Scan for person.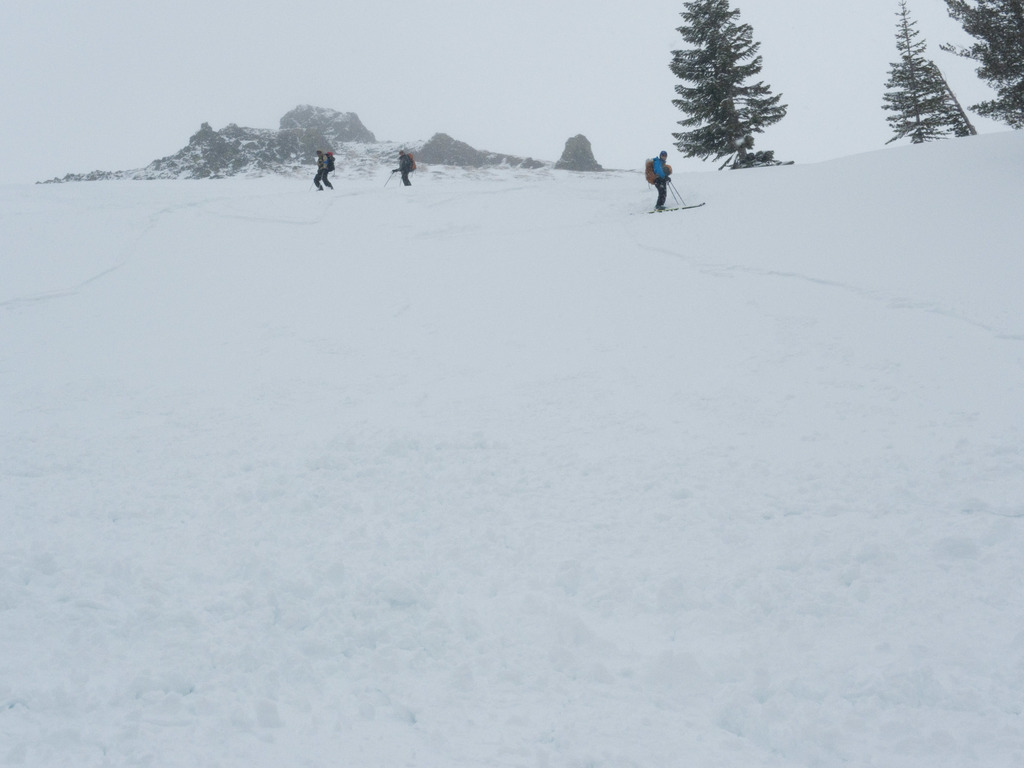
Scan result: pyautogui.locateOnScreen(650, 152, 671, 214).
